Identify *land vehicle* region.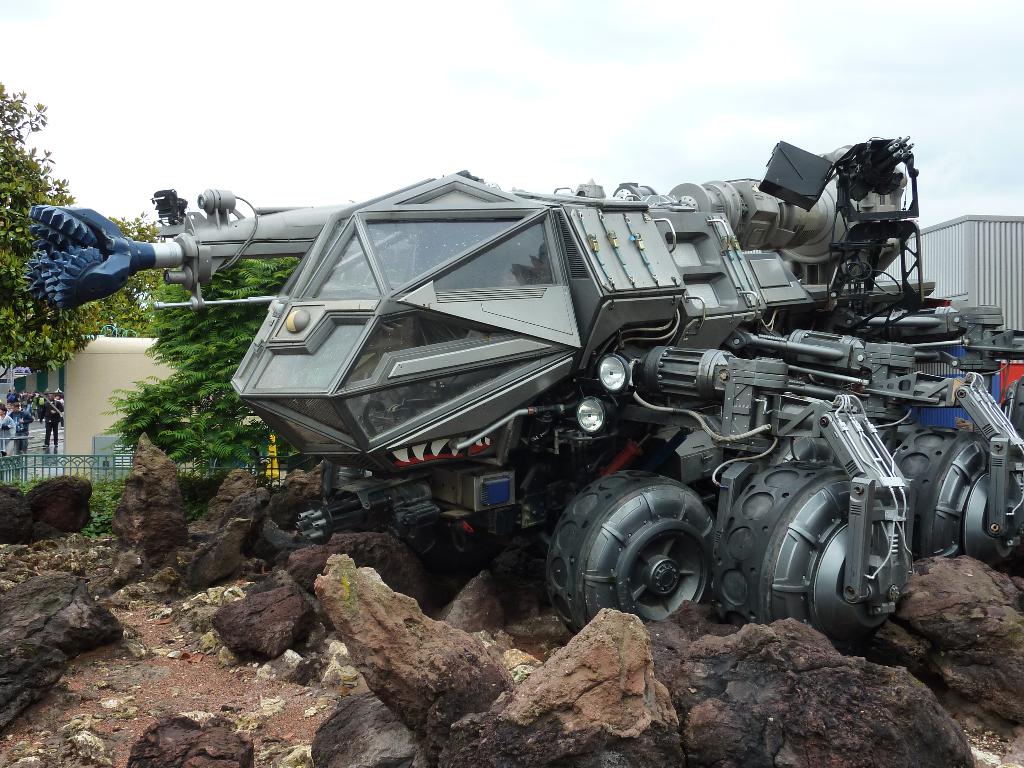
Region: [19,162,1023,643].
